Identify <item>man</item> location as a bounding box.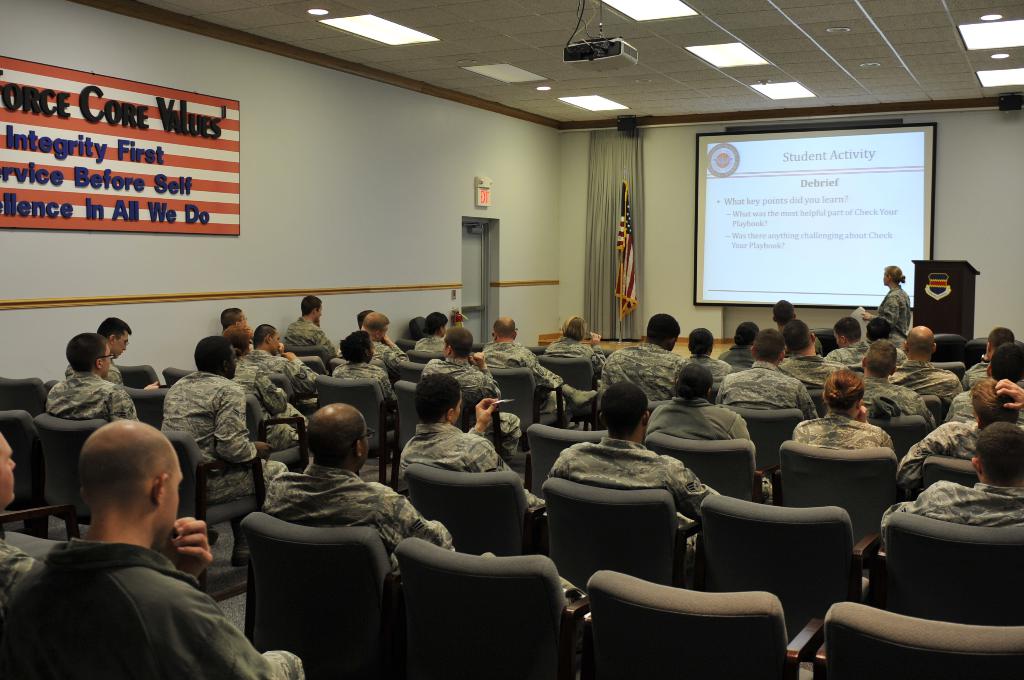
pyautogui.locateOnScreen(550, 385, 724, 577).
